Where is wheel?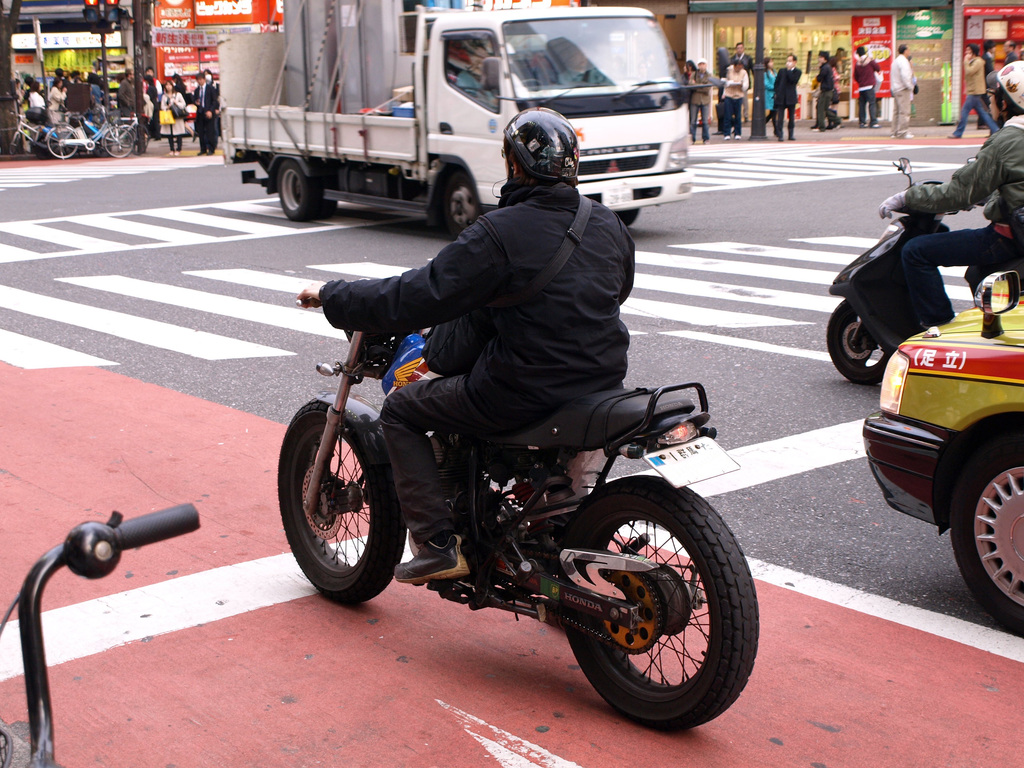
bbox=(944, 431, 1023, 643).
